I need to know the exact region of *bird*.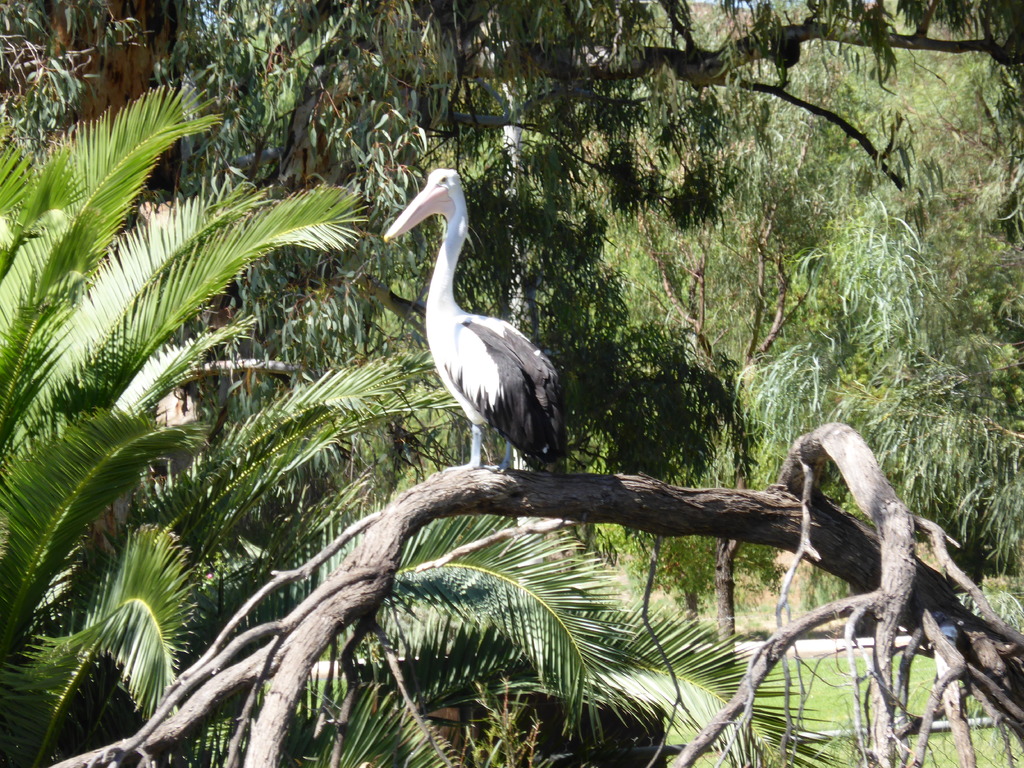
Region: (left=386, top=188, right=563, bottom=506).
